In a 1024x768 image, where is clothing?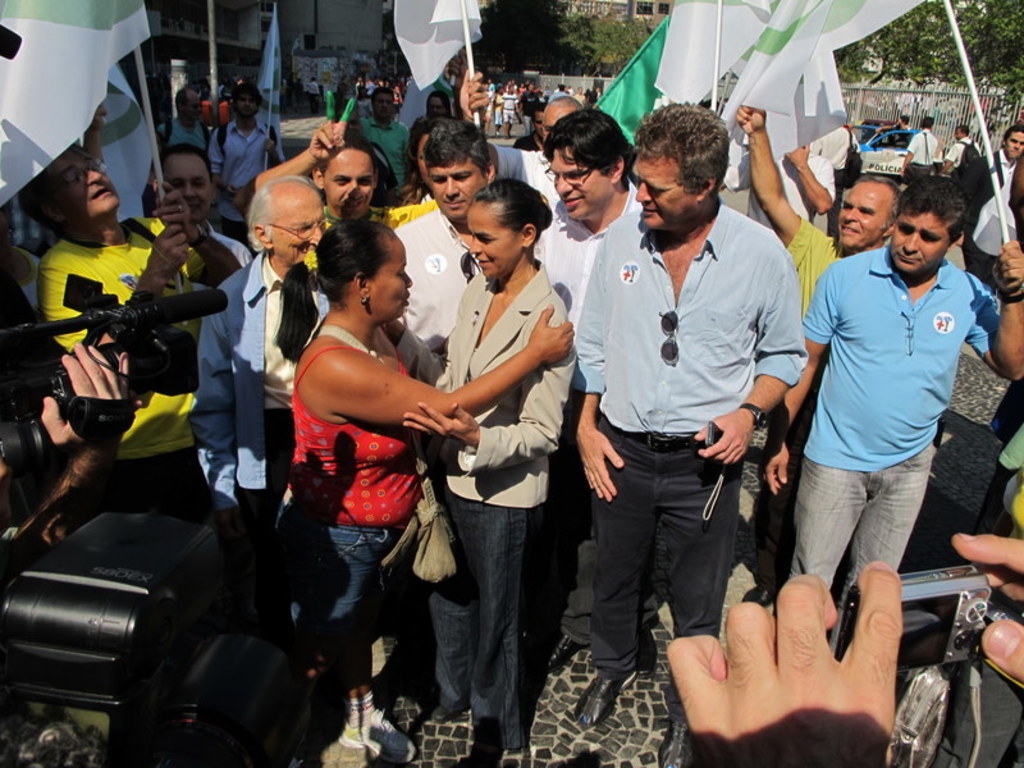
bbox(942, 147, 989, 177).
